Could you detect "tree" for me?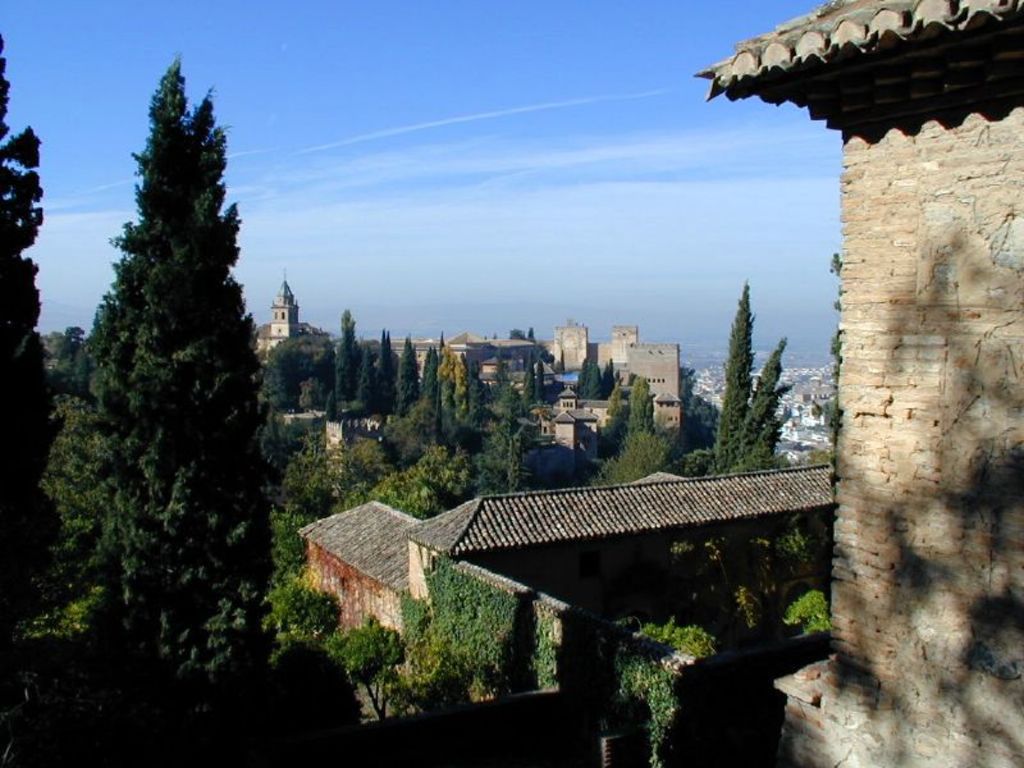
Detection result: (467, 383, 535, 490).
